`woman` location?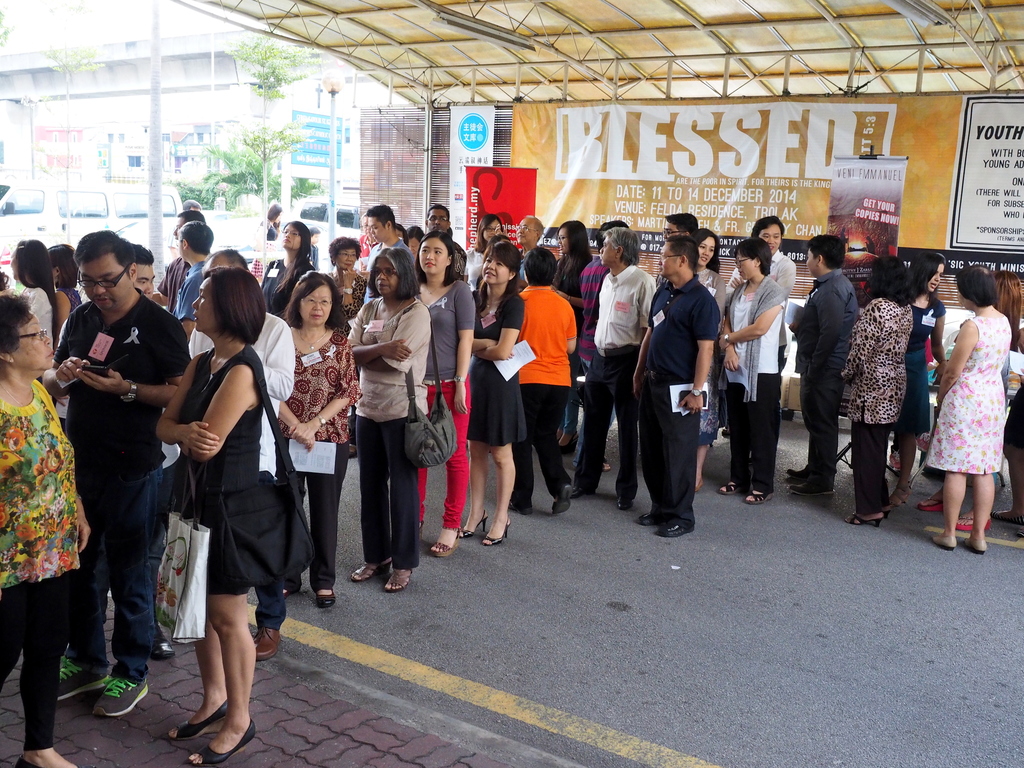
x1=913, y1=270, x2=1023, y2=529
